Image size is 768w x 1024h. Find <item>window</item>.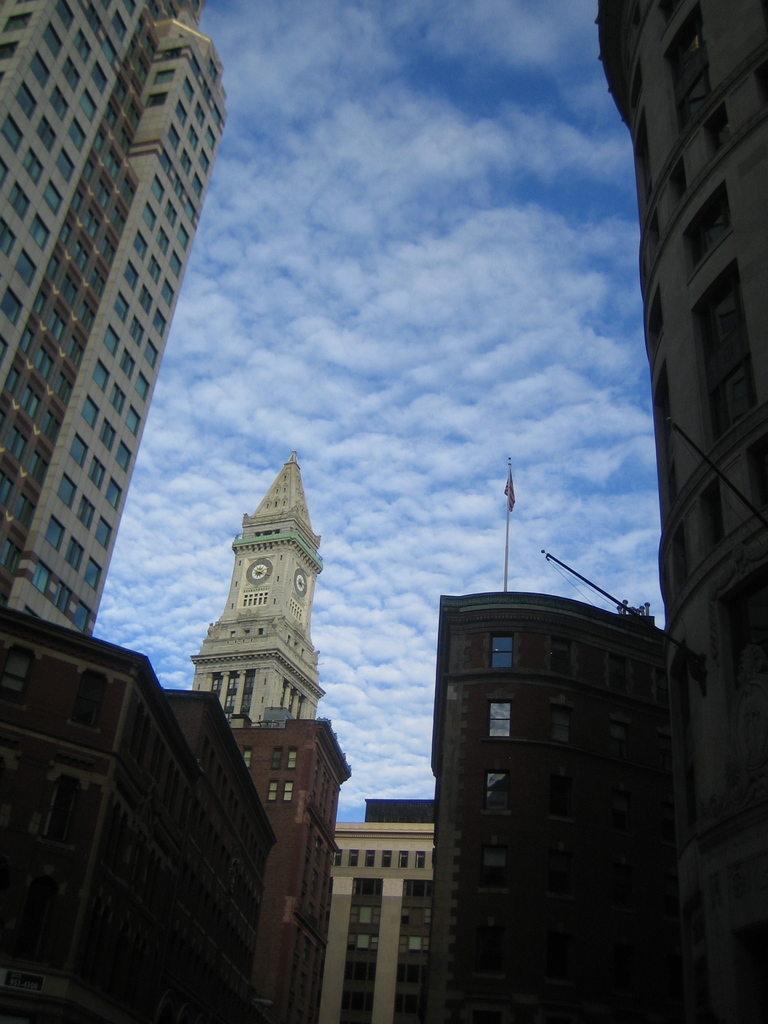
x1=680 y1=178 x2=730 y2=276.
